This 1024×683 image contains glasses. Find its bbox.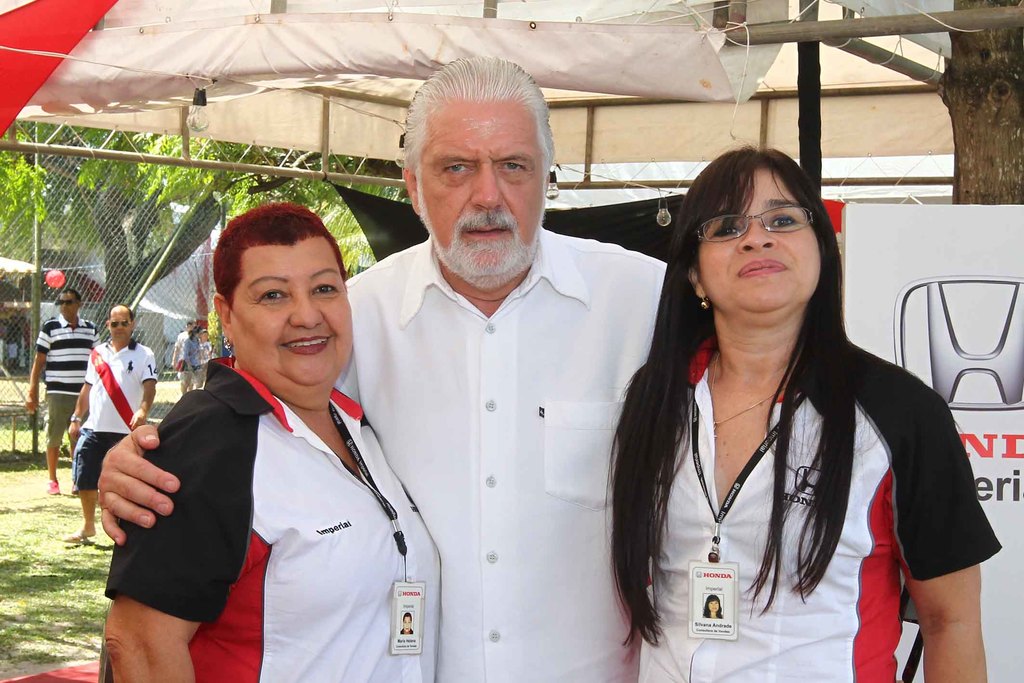
left=703, top=202, right=840, bottom=249.
